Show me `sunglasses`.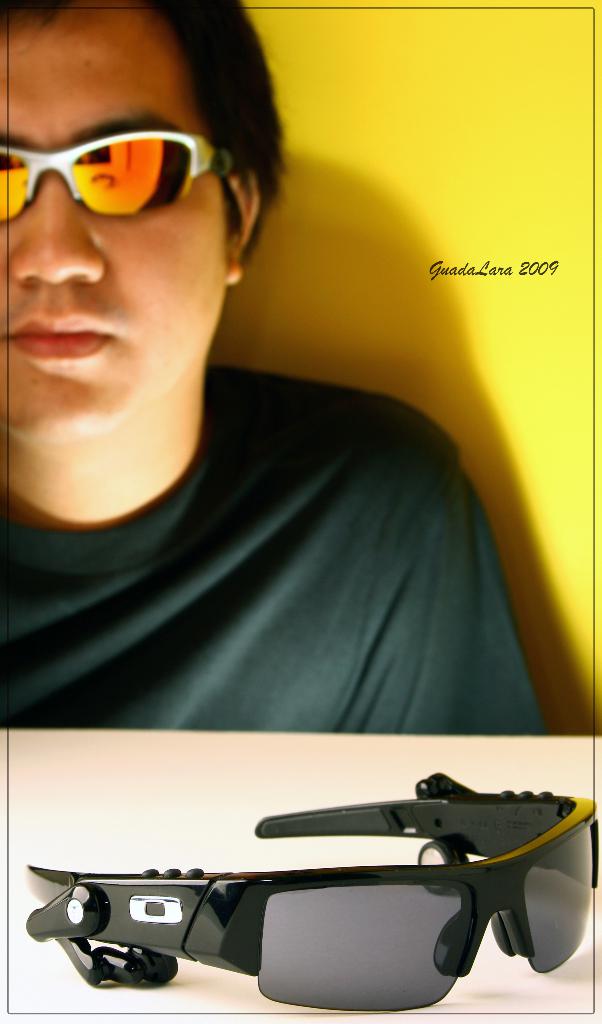
`sunglasses` is here: select_region(20, 772, 601, 1012).
